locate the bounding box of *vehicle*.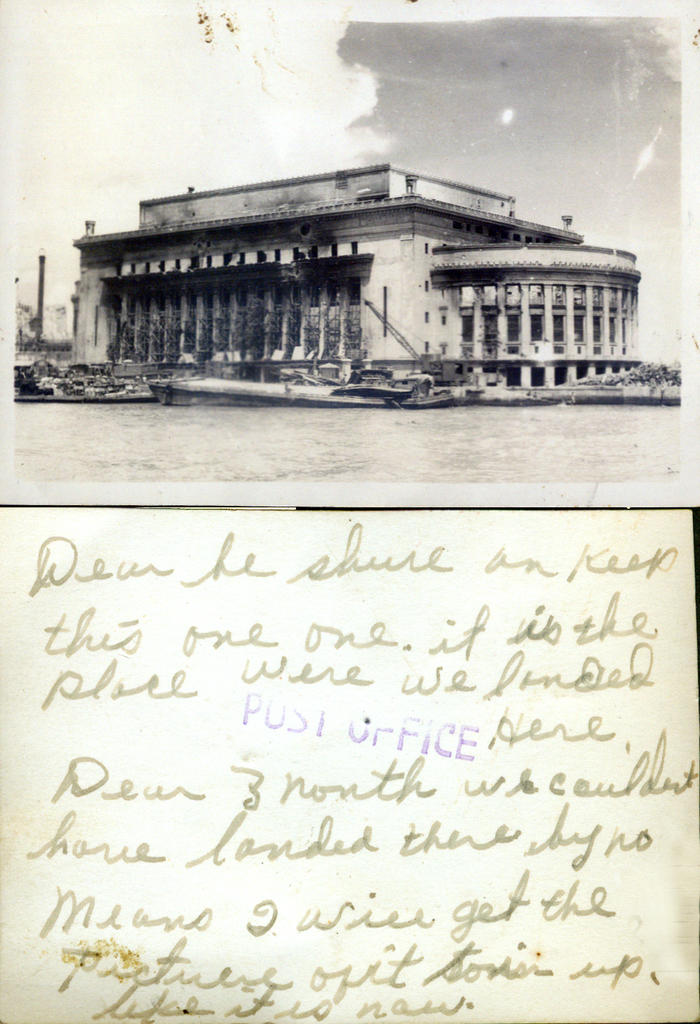
Bounding box: x1=143 y1=374 x2=450 y2=407.
